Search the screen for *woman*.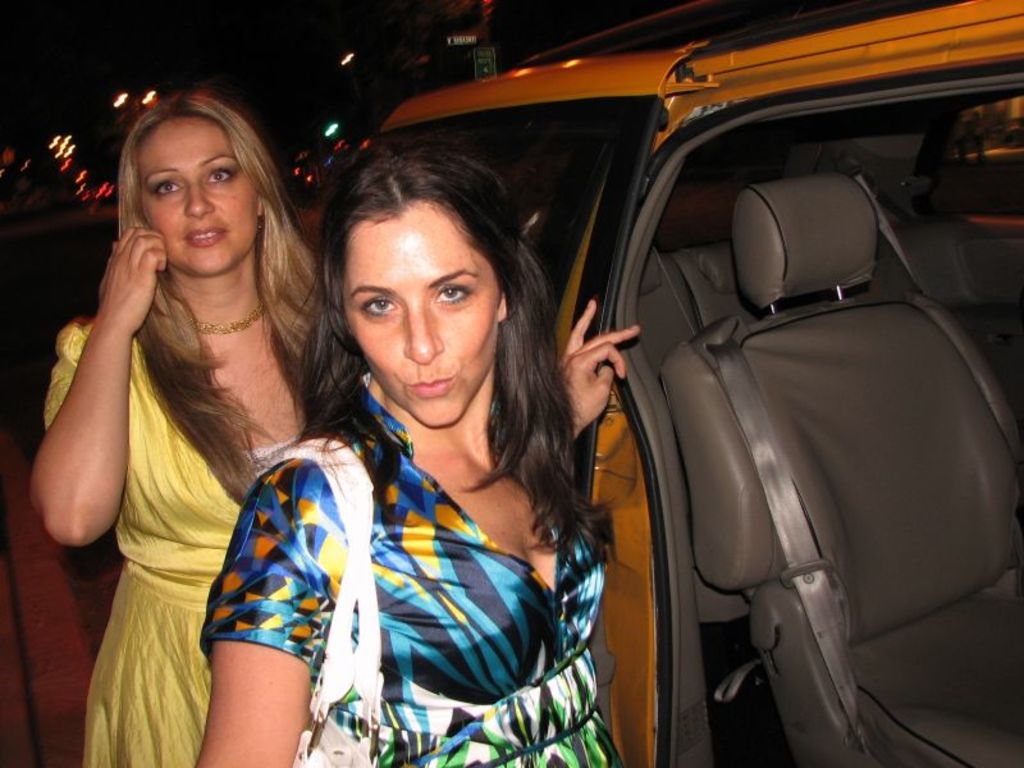
Found at crop(26, 99, 637, 767).
